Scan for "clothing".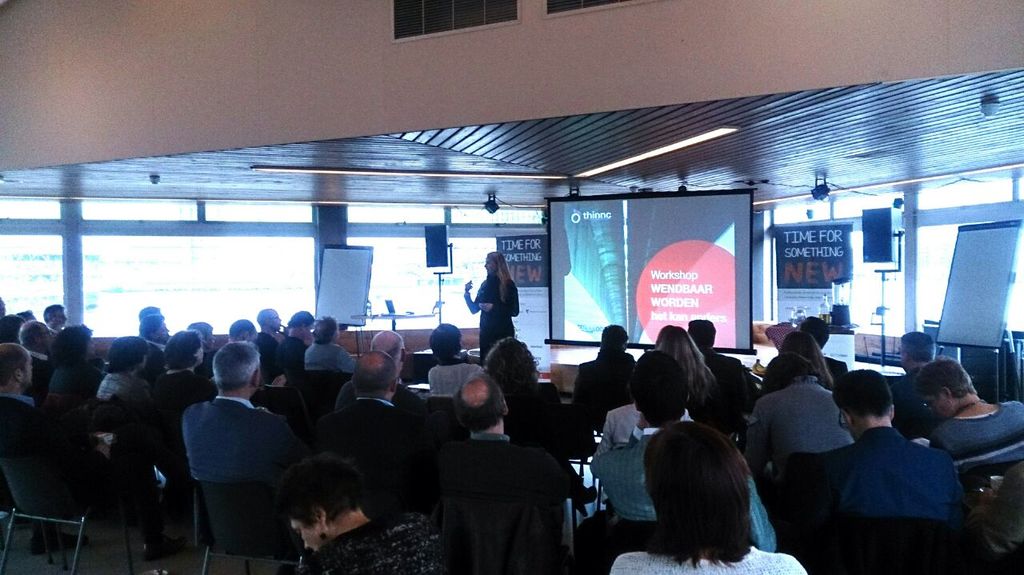
Scan result: 306 343 358 375.
